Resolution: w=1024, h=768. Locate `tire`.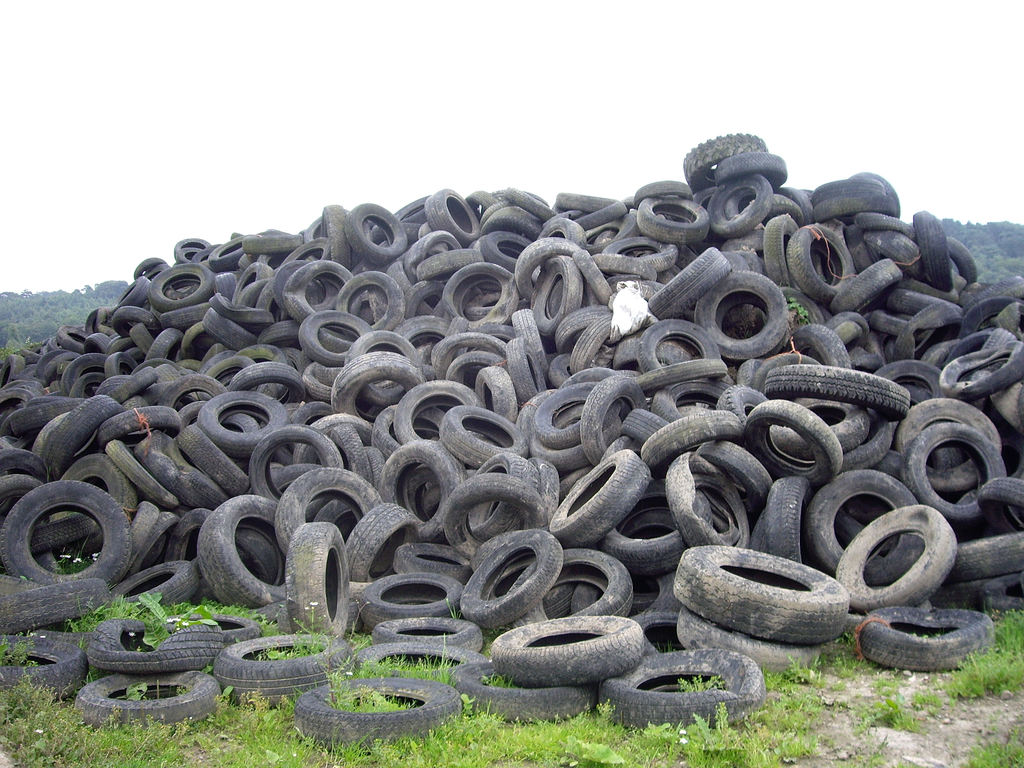
841/600/932/639.
